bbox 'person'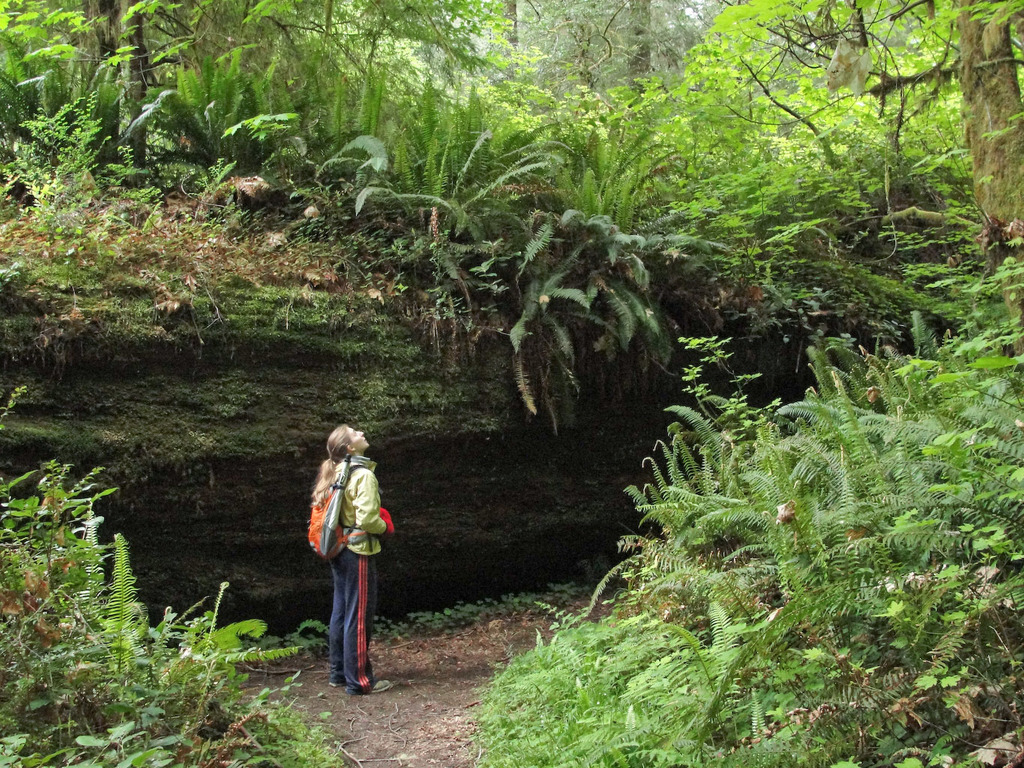
<region>311, 413, 388, 686</region>
